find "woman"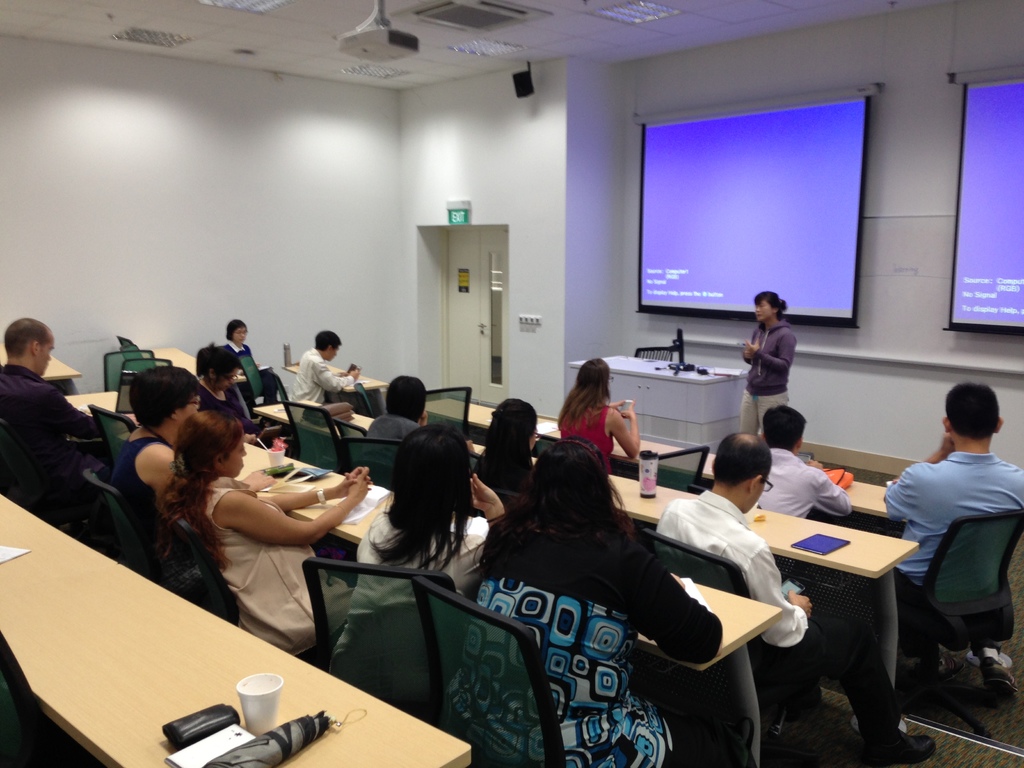
(x1=474, y1=400, x2=537, y2=492)
